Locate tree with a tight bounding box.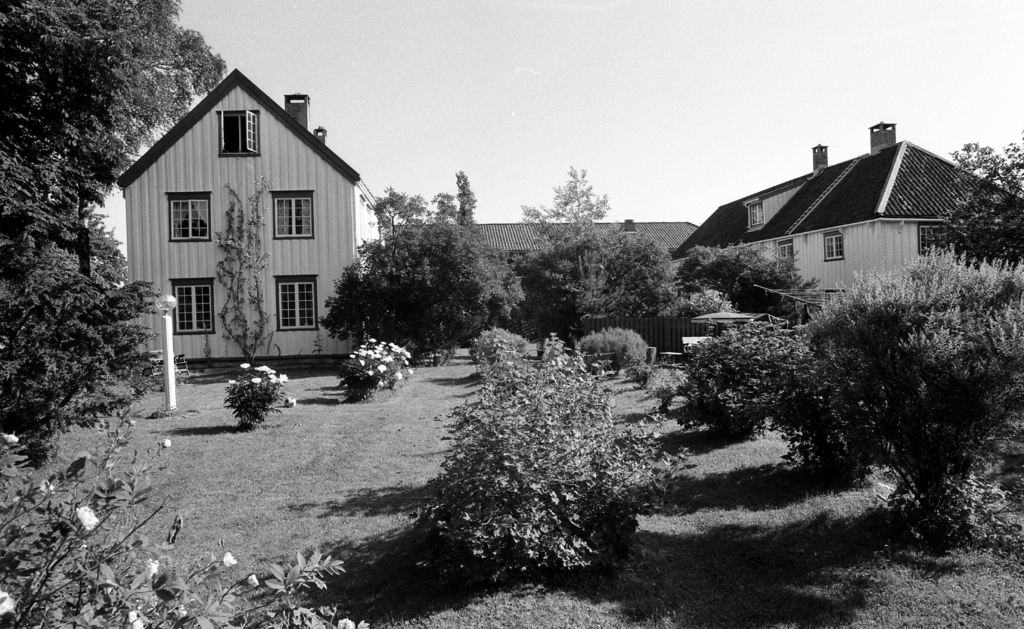
rect(659, 328, 822, 436).
